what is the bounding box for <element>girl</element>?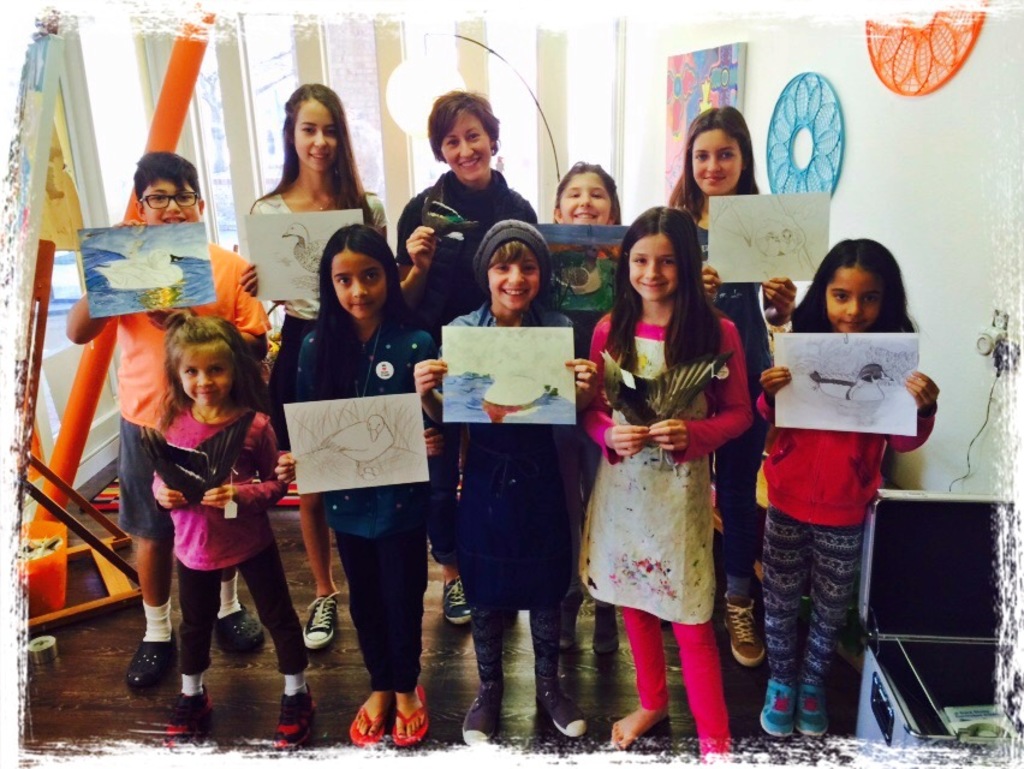
pyautogui.locateOnScreen(278, 223, 441, 745).
